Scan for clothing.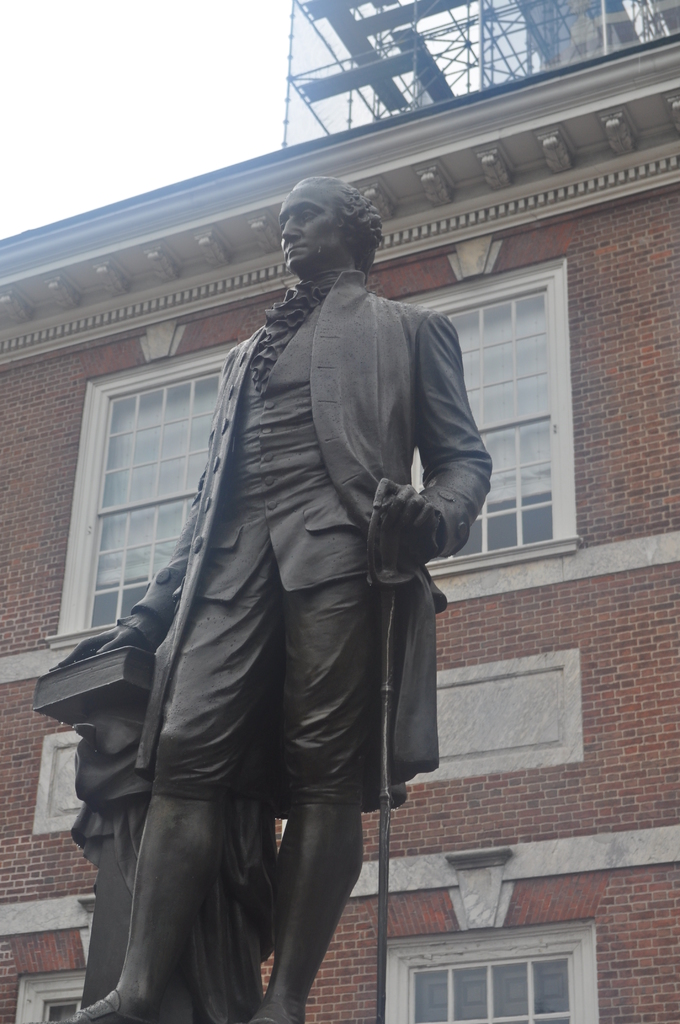
Scan result: 129,214,494,857.
